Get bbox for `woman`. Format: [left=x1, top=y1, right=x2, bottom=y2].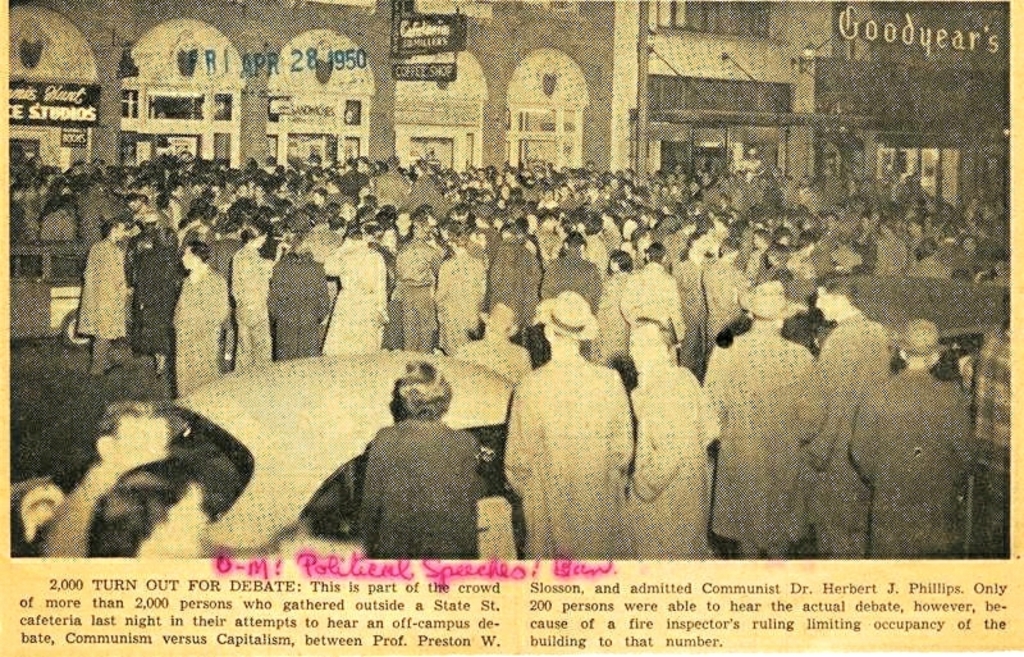
[left=96, top=452, right=212, bottom=555].
